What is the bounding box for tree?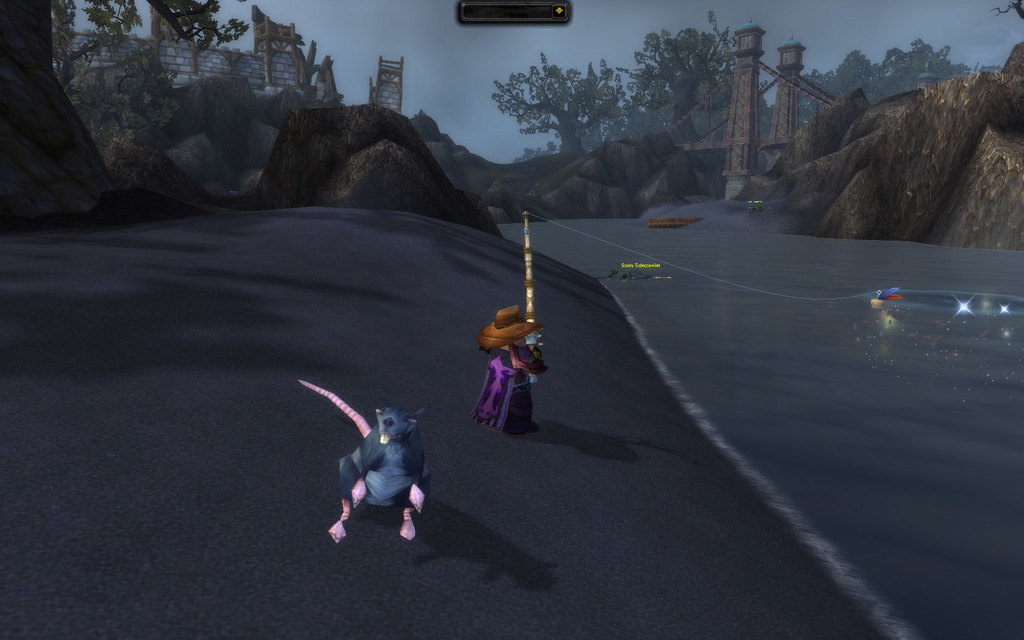
{"x1": 623, "y1": 19, "x2": 753, "y2": 133}.
